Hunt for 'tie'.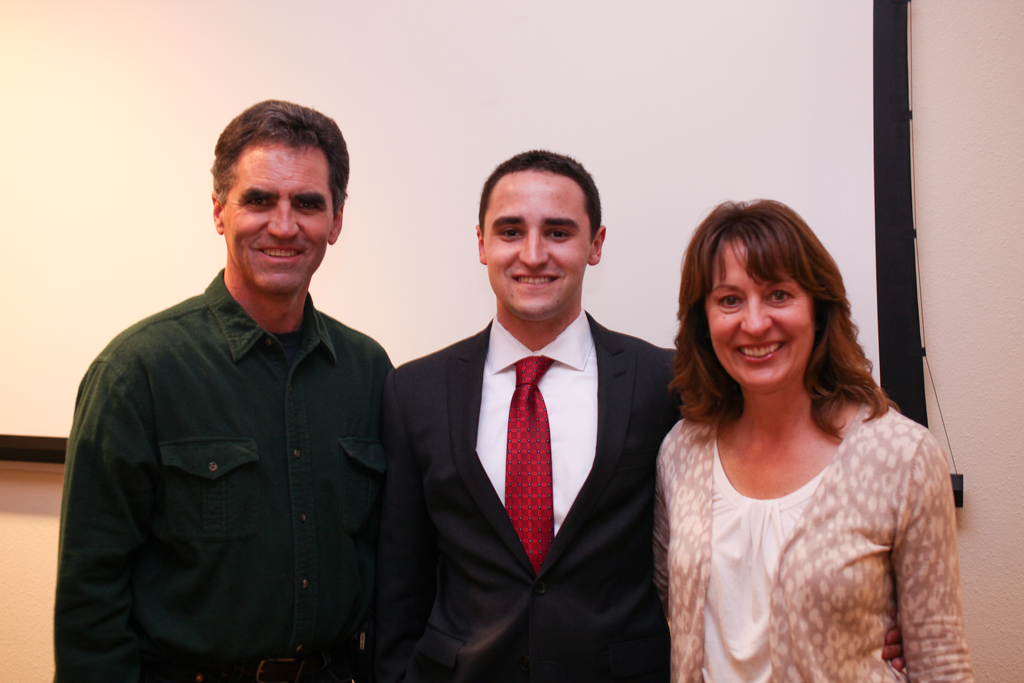
Hunted down at [502,349,557,577].
